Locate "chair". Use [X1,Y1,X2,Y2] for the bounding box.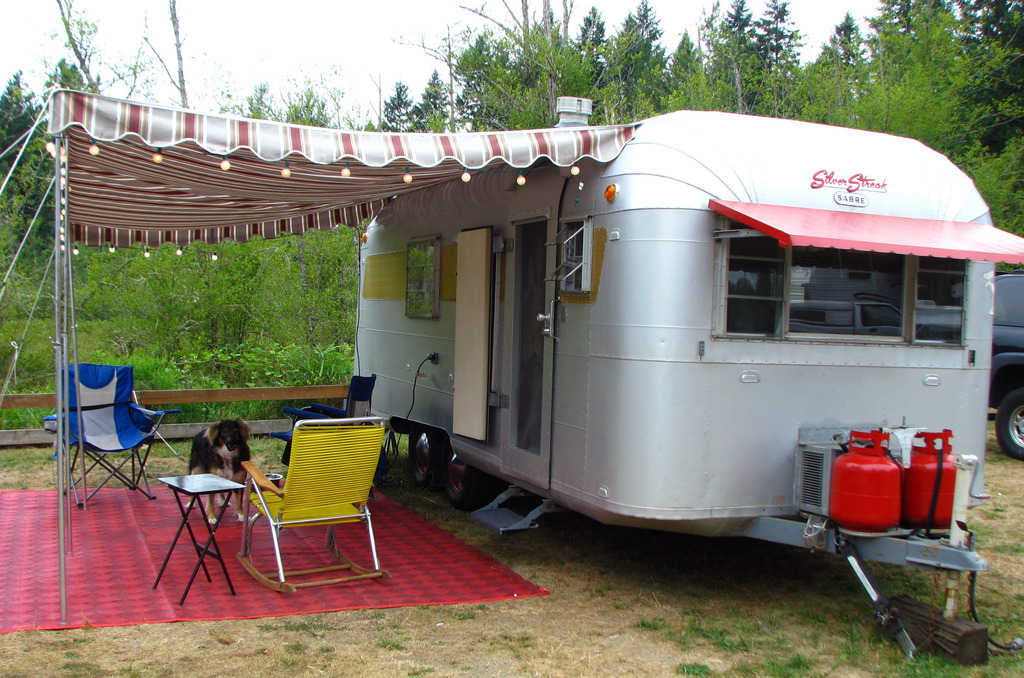
[250,407,374,602].
